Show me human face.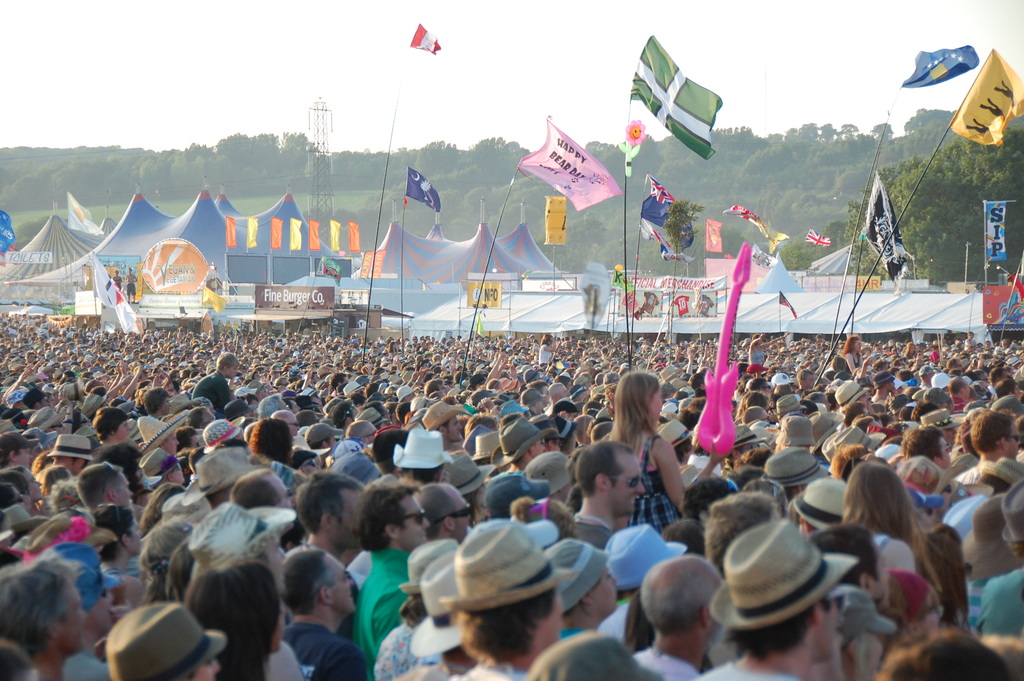
human face is here: [227, 366, 240, 377].
